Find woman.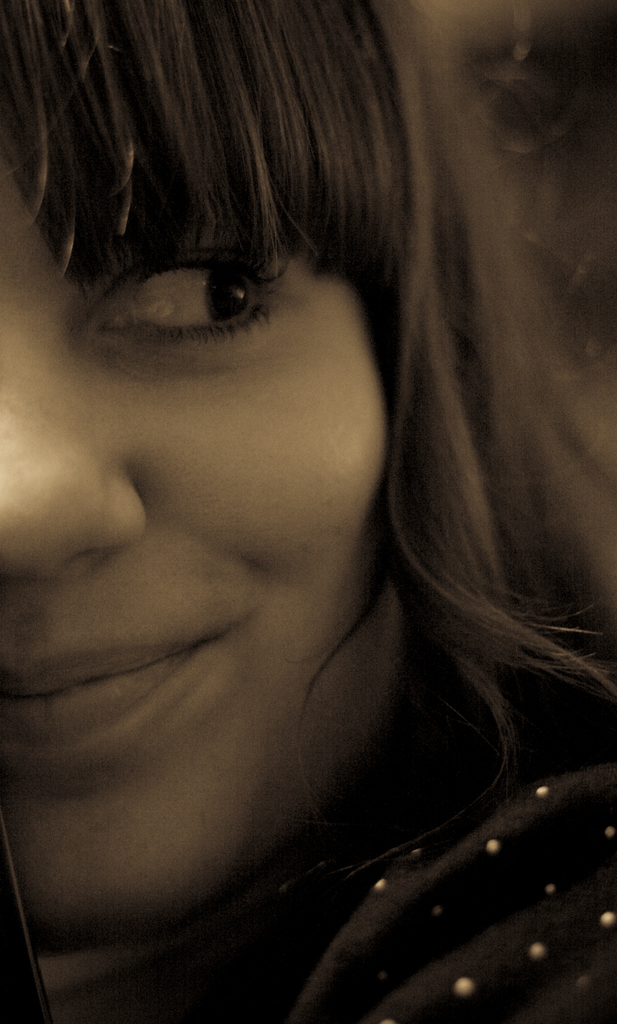
18,0,595,1010.
